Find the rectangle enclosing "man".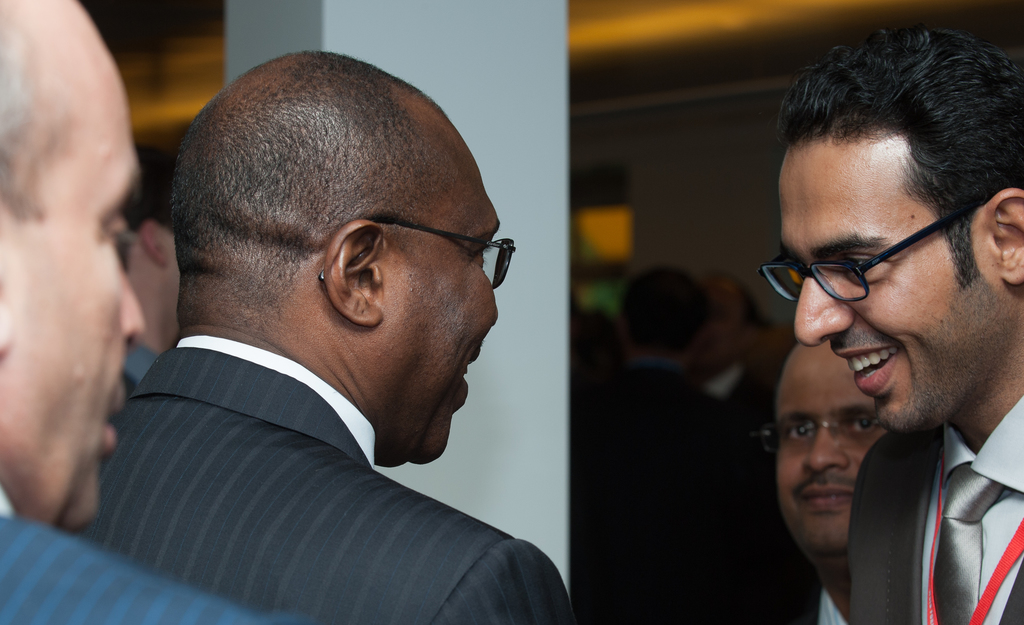
bbox(101, 47, 590, 622).
